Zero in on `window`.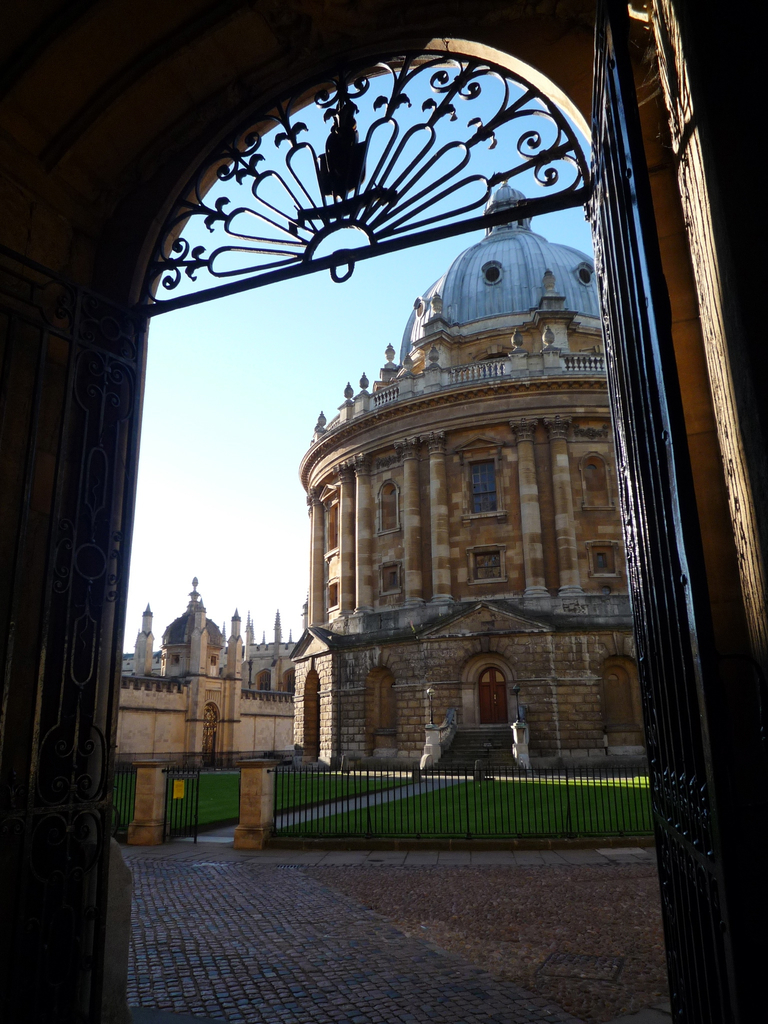
Zeroed in: l=463, t=653, r=520, b=728.
